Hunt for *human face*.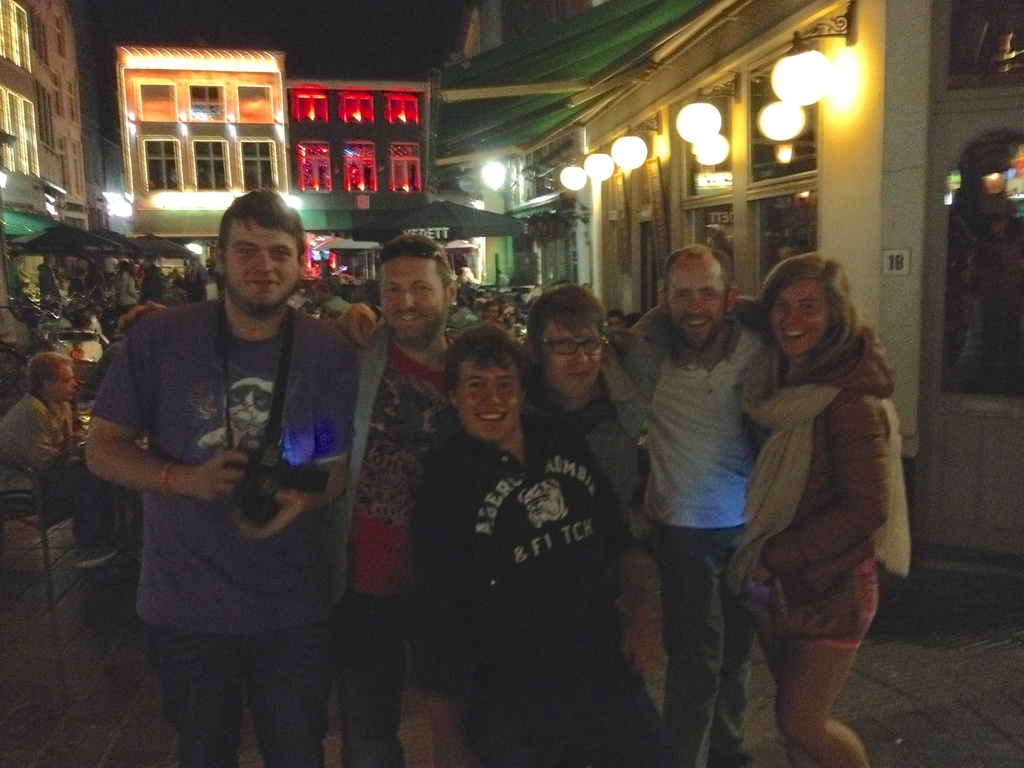
Hunted down at locate(486, 307, 497, 320).
